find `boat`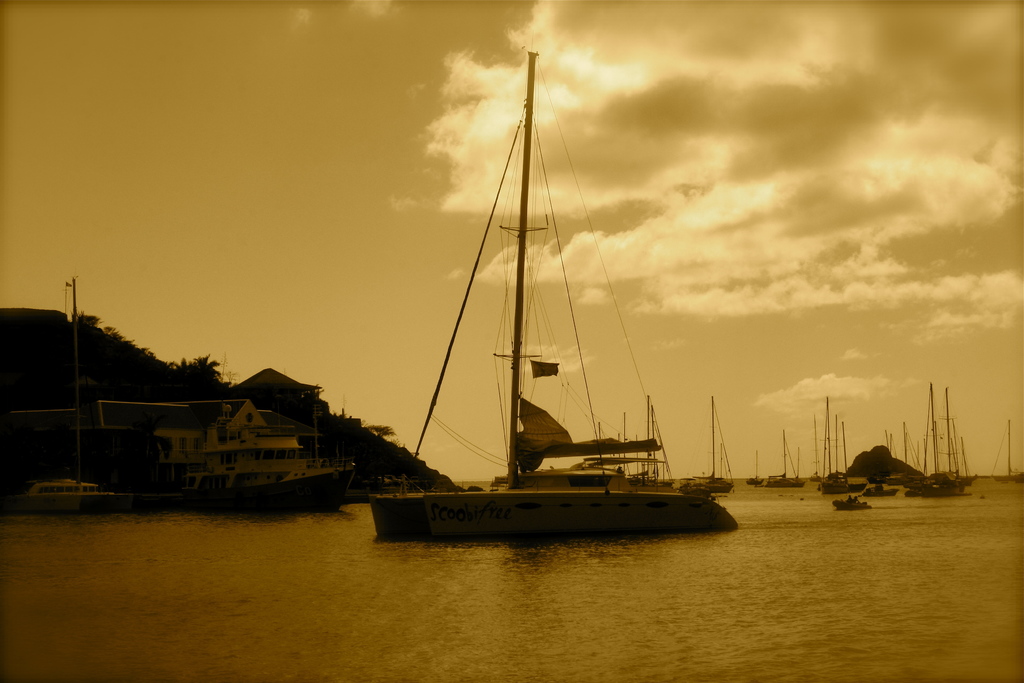
box(394, 60, 743, 579)
